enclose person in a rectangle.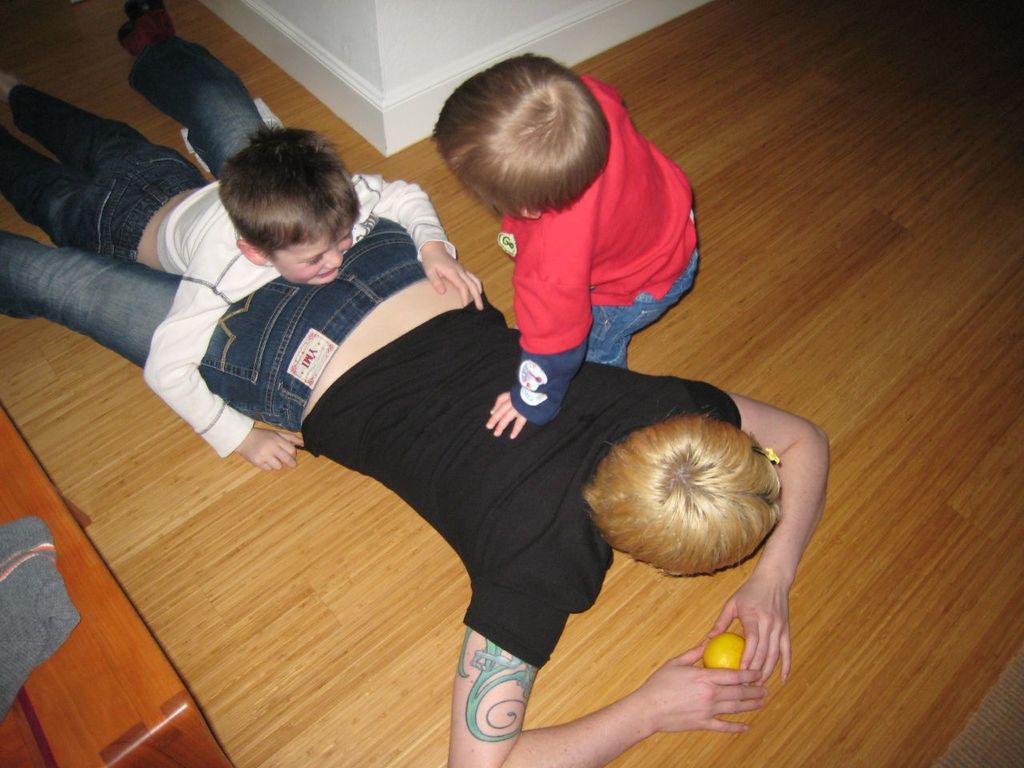
<bbox>14, 64, 487, 468</bbox>.
